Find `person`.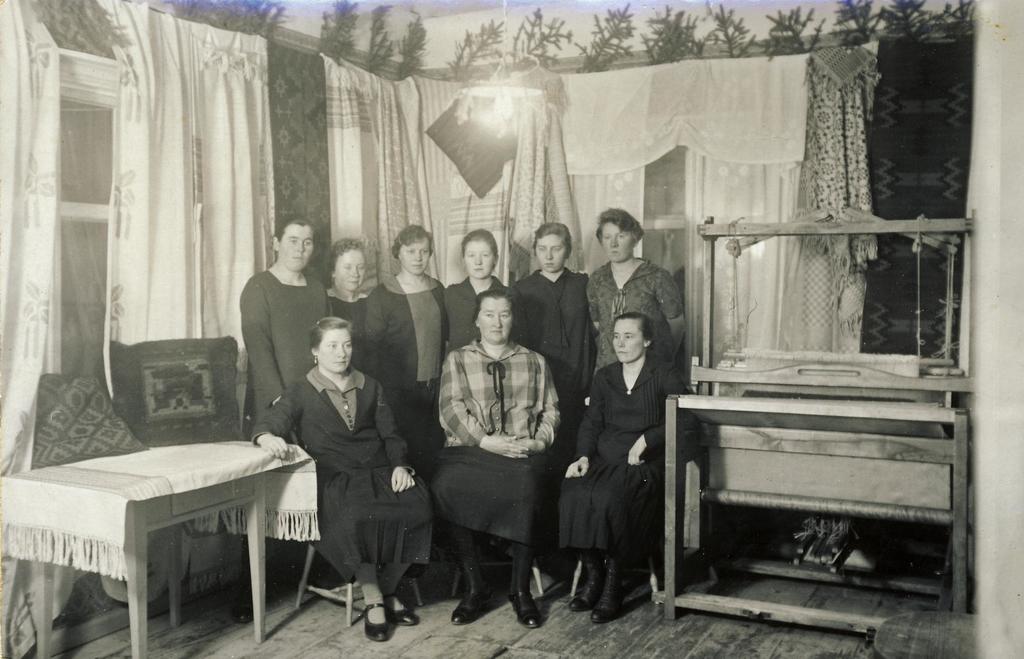
(245,215,330,441).
